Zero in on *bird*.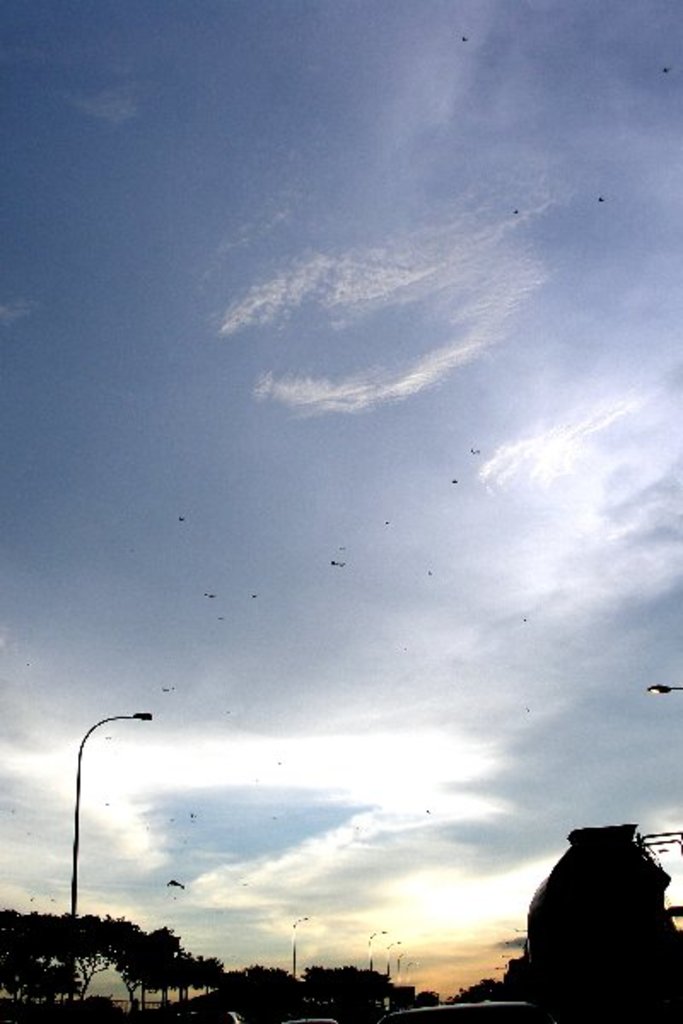
Zeroed in: <region>108, 736, 113, 739</region>.
